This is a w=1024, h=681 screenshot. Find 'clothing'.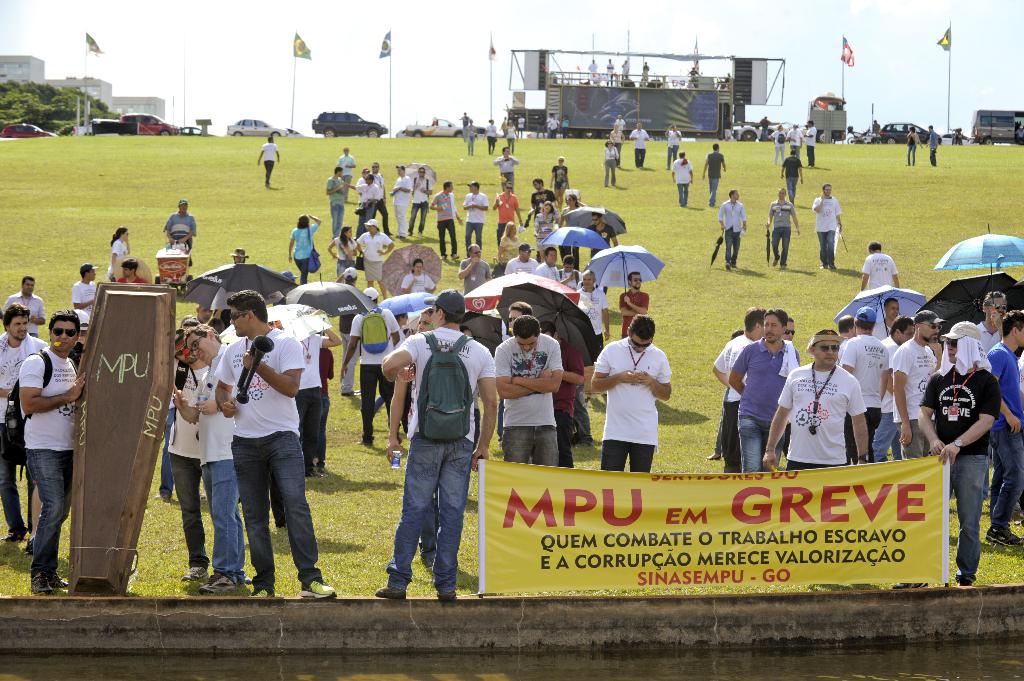
Bounding box: 394/178/410/236.
